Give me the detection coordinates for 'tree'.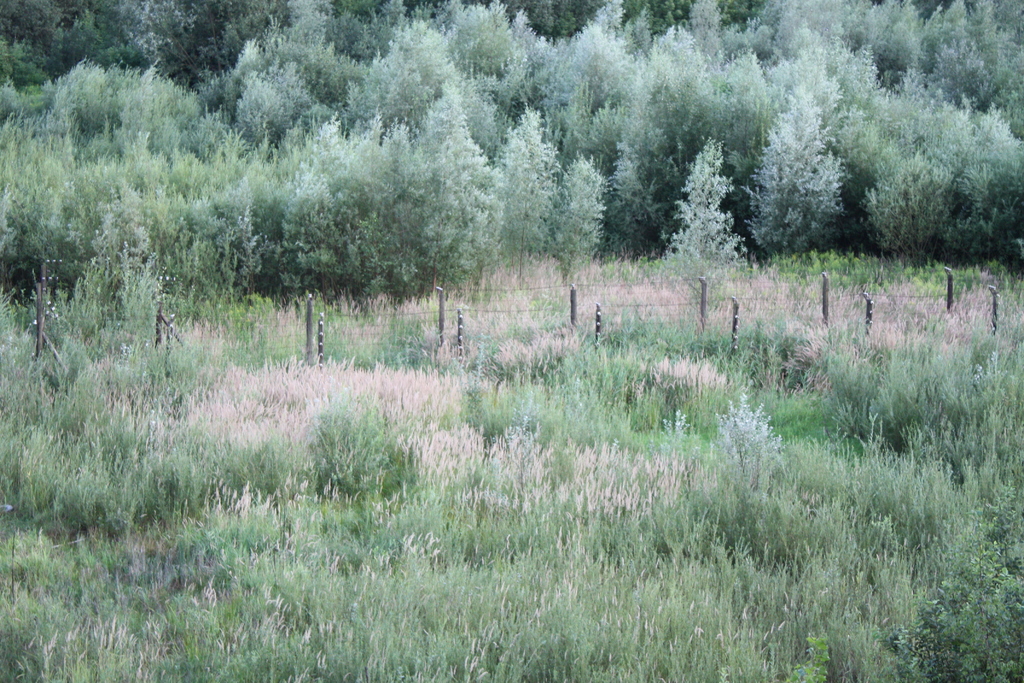
<box>883,76,1023,277</box>.
